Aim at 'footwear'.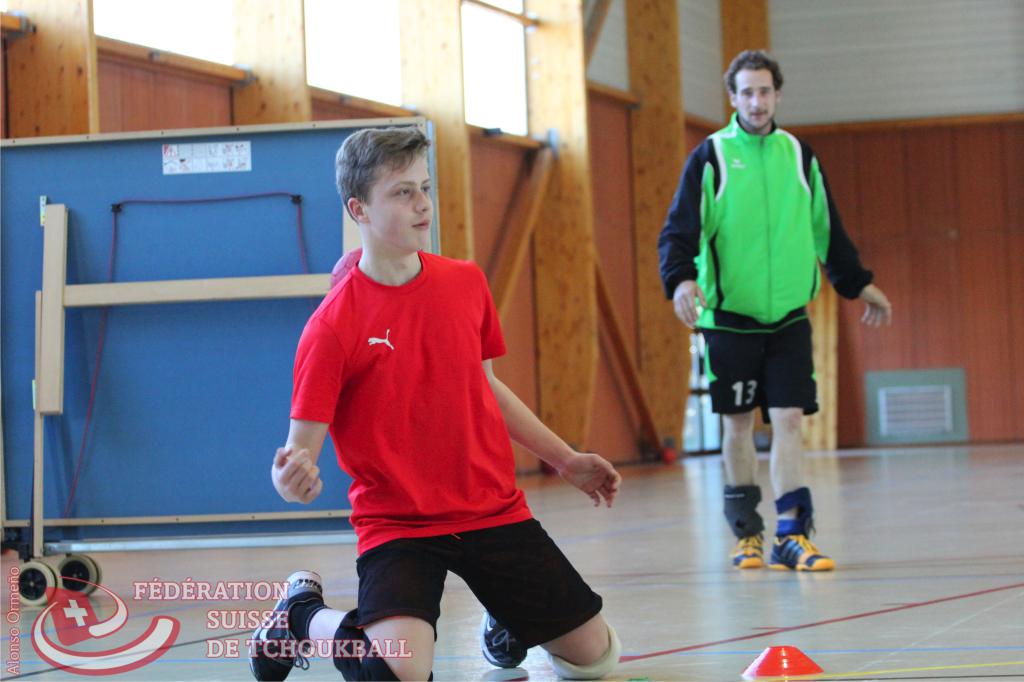
Aimed at {"x1": 775, "y1": 501, "x2": 834, "y2": 587}.
